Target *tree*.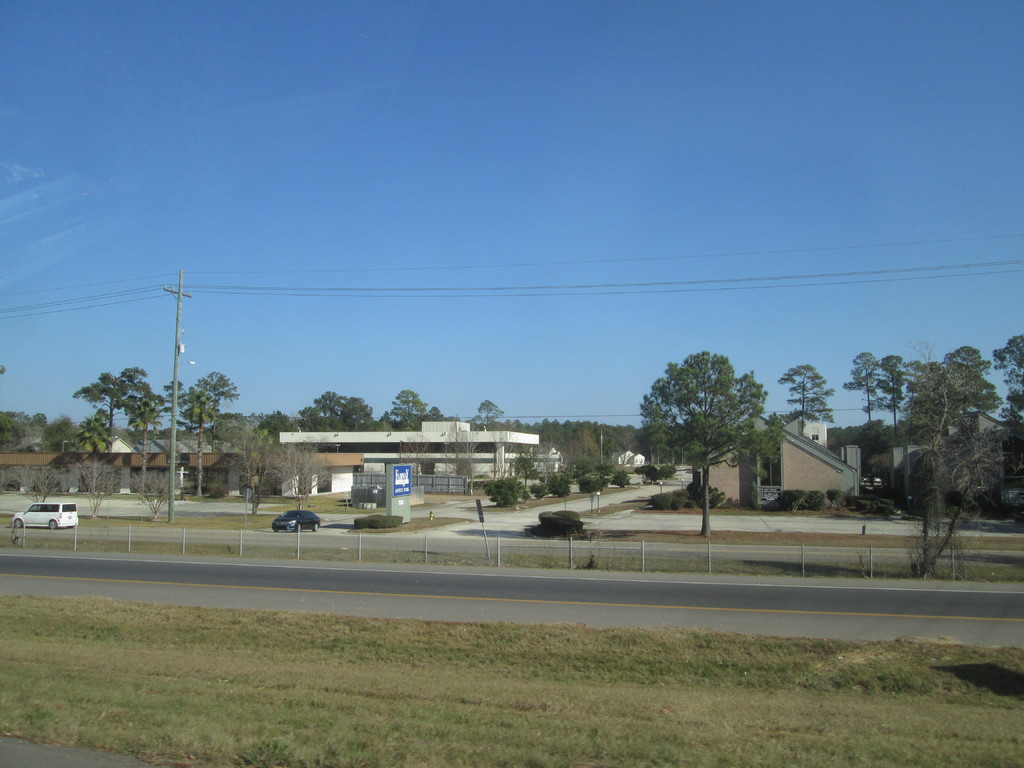
Target region: (left=440, top=424, right=479, bottom=486).
